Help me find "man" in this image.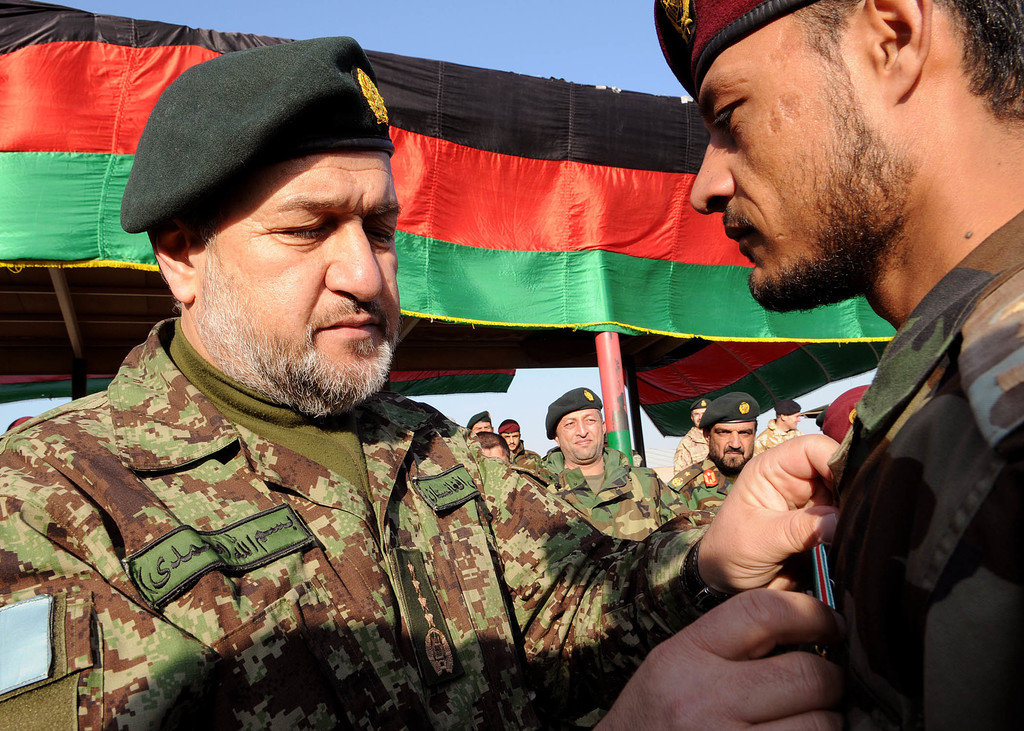
Found it: bbox=[673, 393, 762, 520].
